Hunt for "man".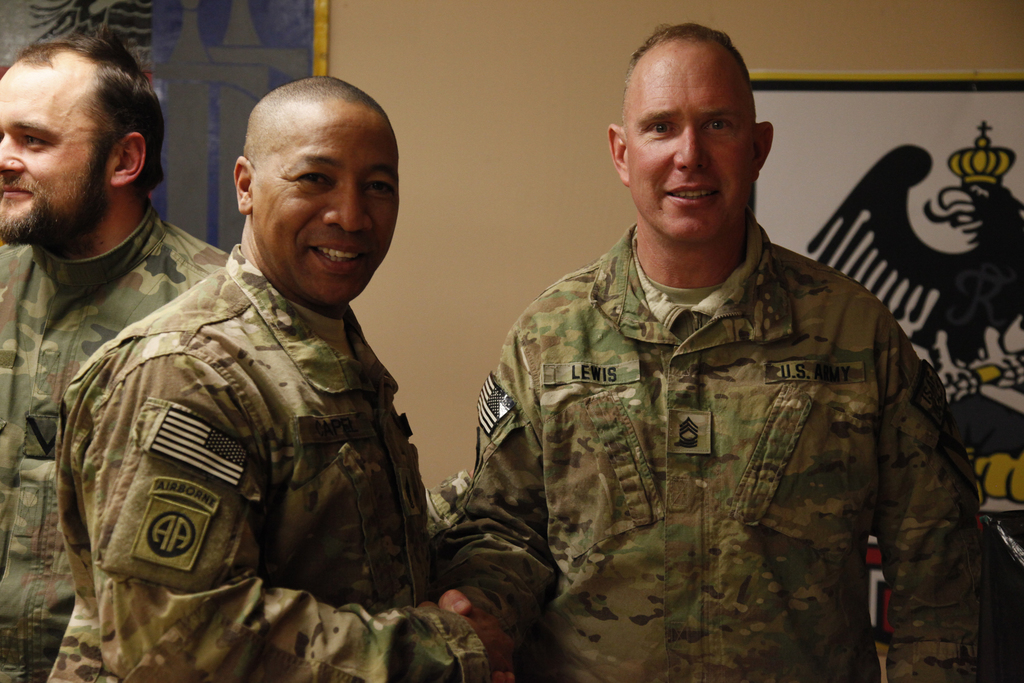
Hunted down at x1=431, y1=19, x2=1000, y2=682.
